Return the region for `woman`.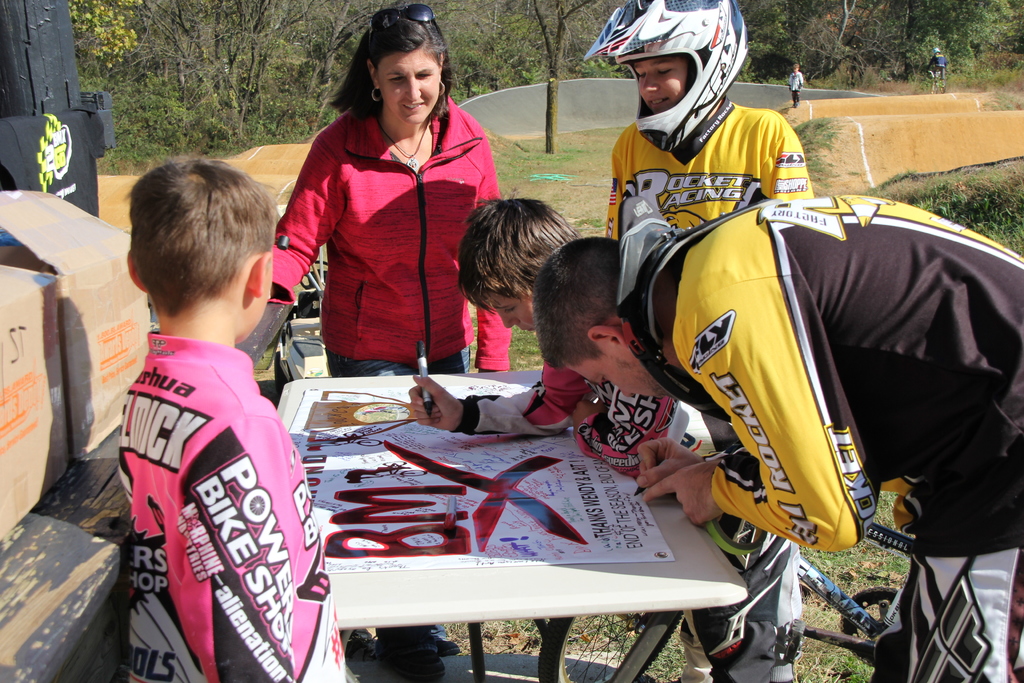
x1=274 y1=3 x2=510 y2=682.
